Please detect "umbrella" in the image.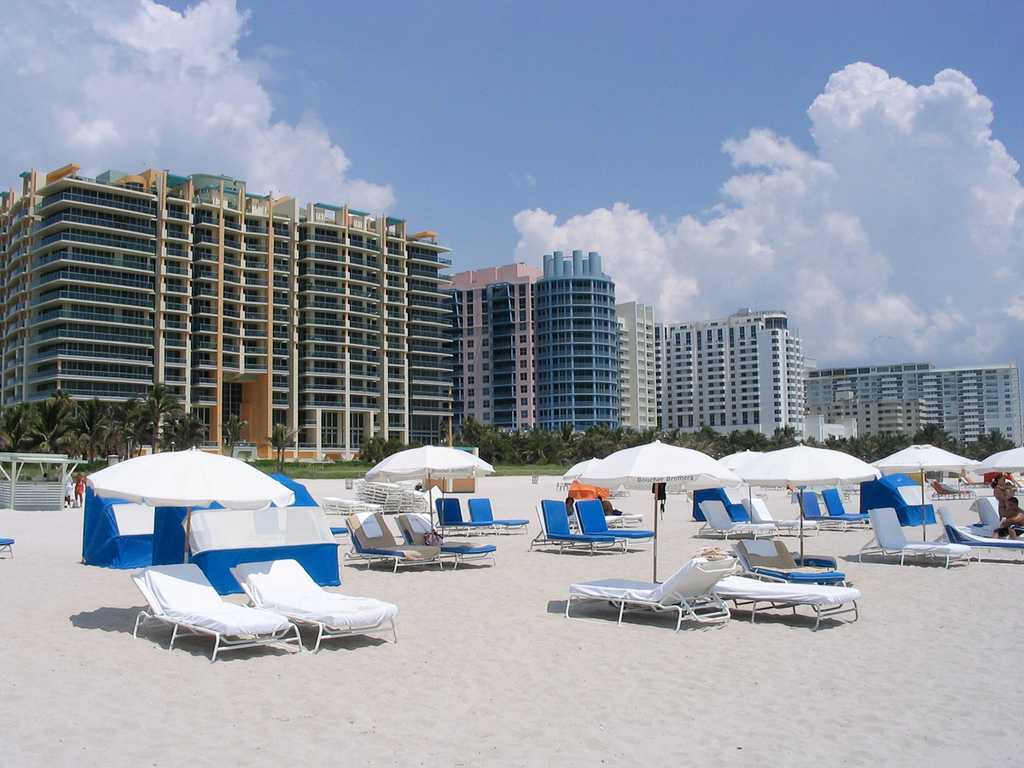
Rect(743, 440, 878, 568).
